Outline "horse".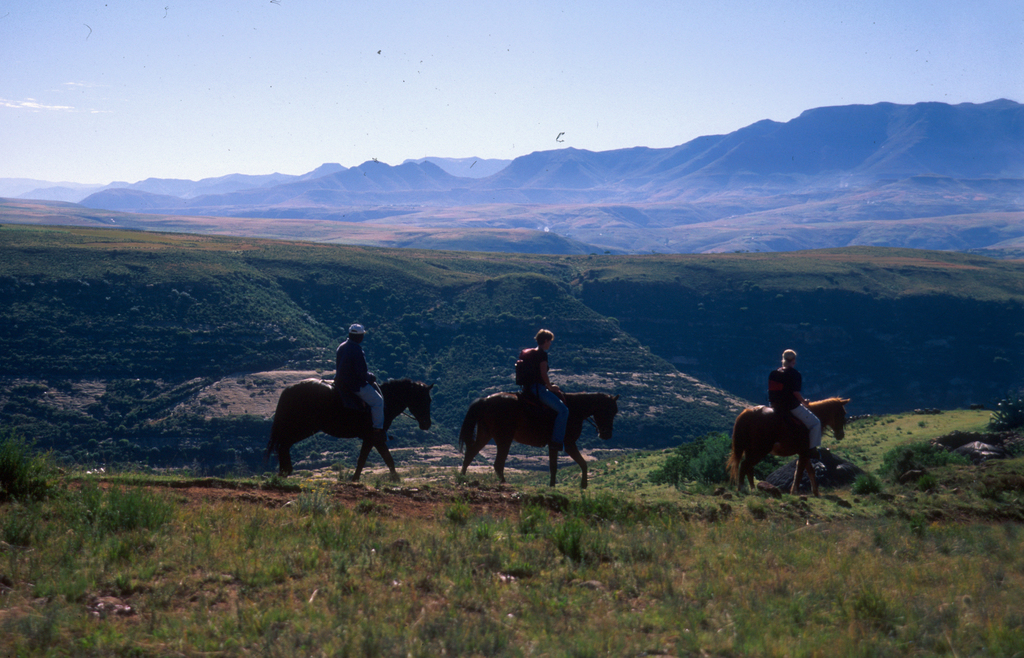
Outline: BBox(725, 399, 854, 499).
